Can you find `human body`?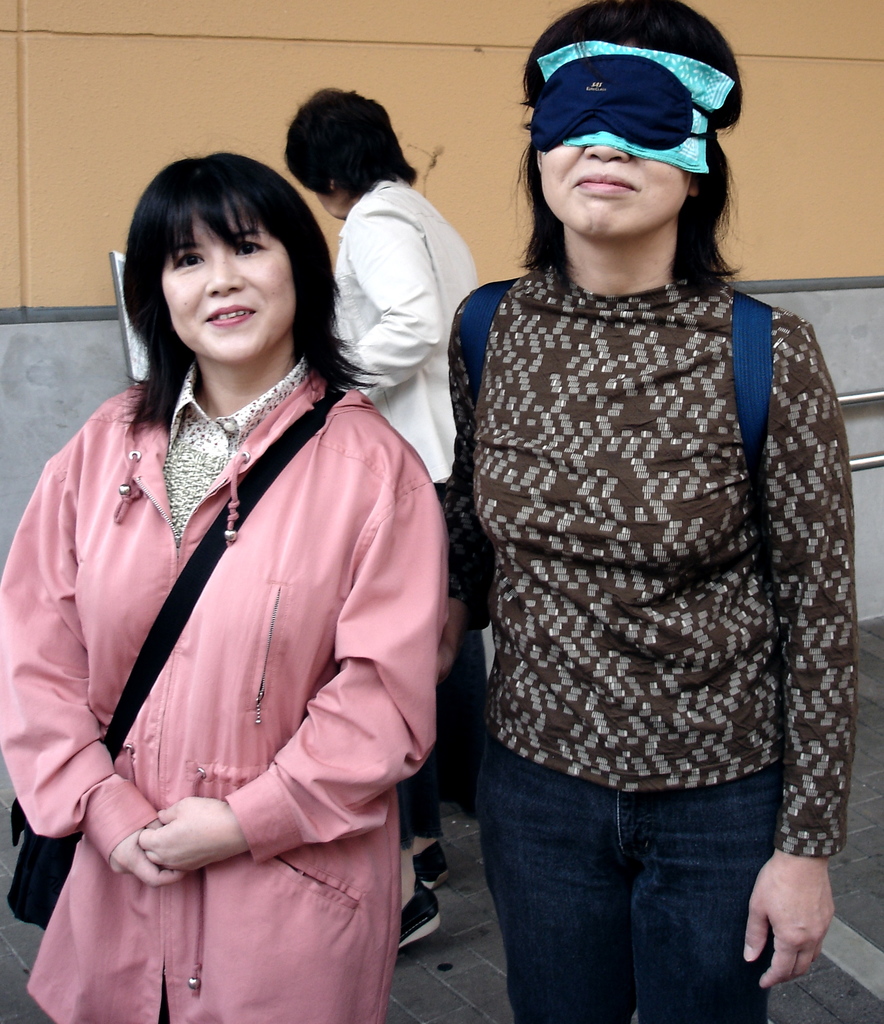
Yes, bounding box: <bbox>284, 87, 487, 958</bbox>.
